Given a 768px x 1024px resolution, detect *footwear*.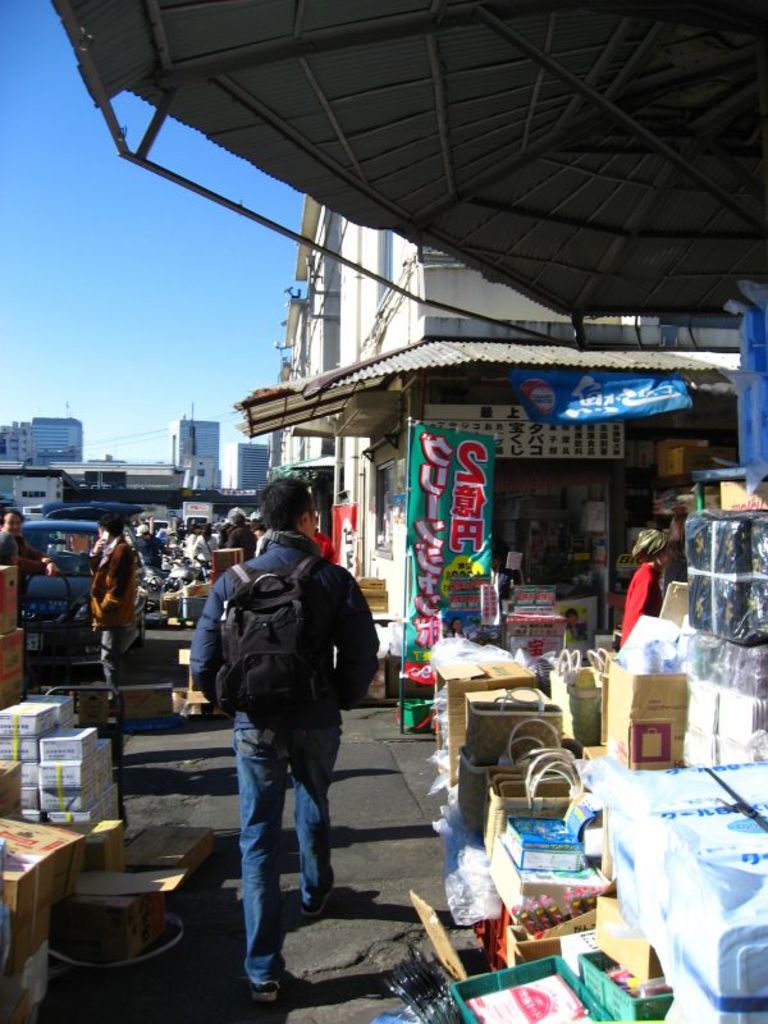
box(246, 972, 282, 1001).
